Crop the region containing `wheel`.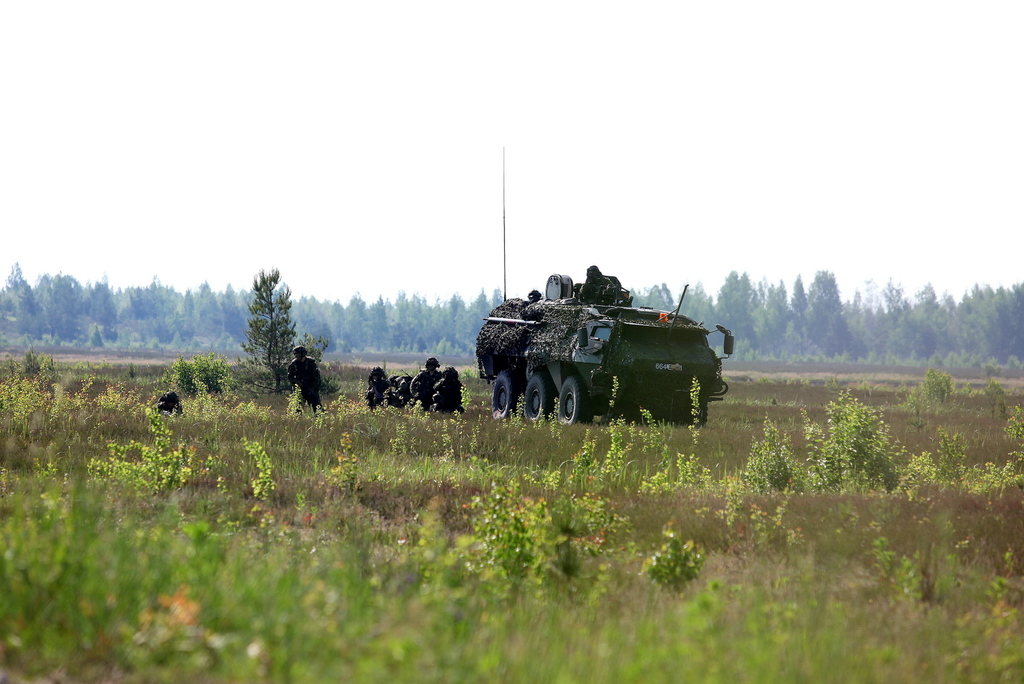
Crop region: box(685, 401, 707, 426).
